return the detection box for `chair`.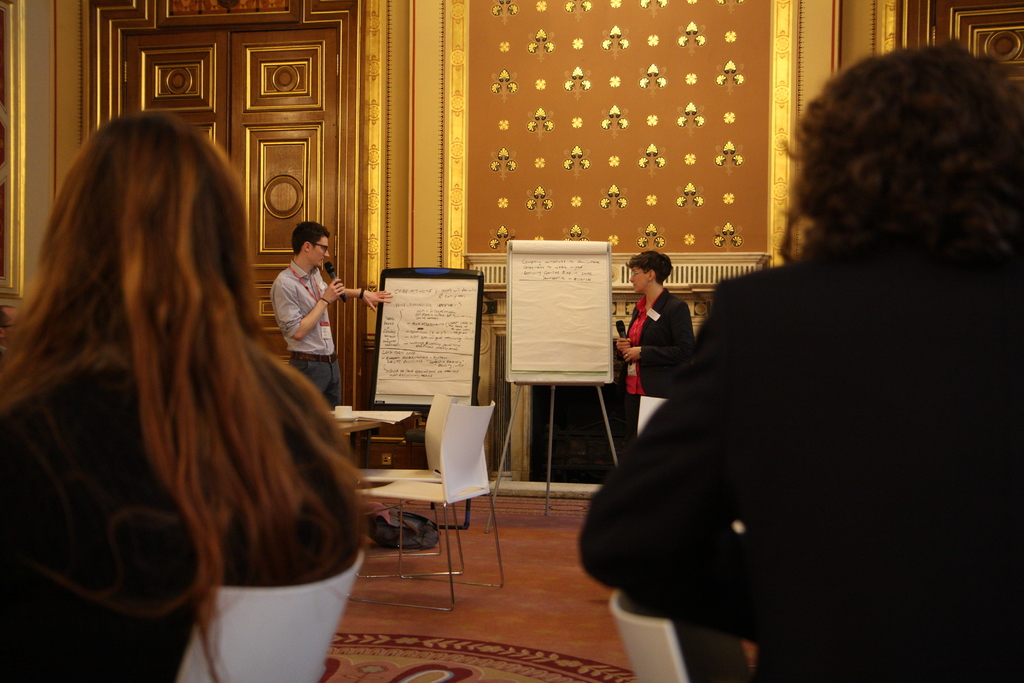
bbox(637, 397, 668, 437).
